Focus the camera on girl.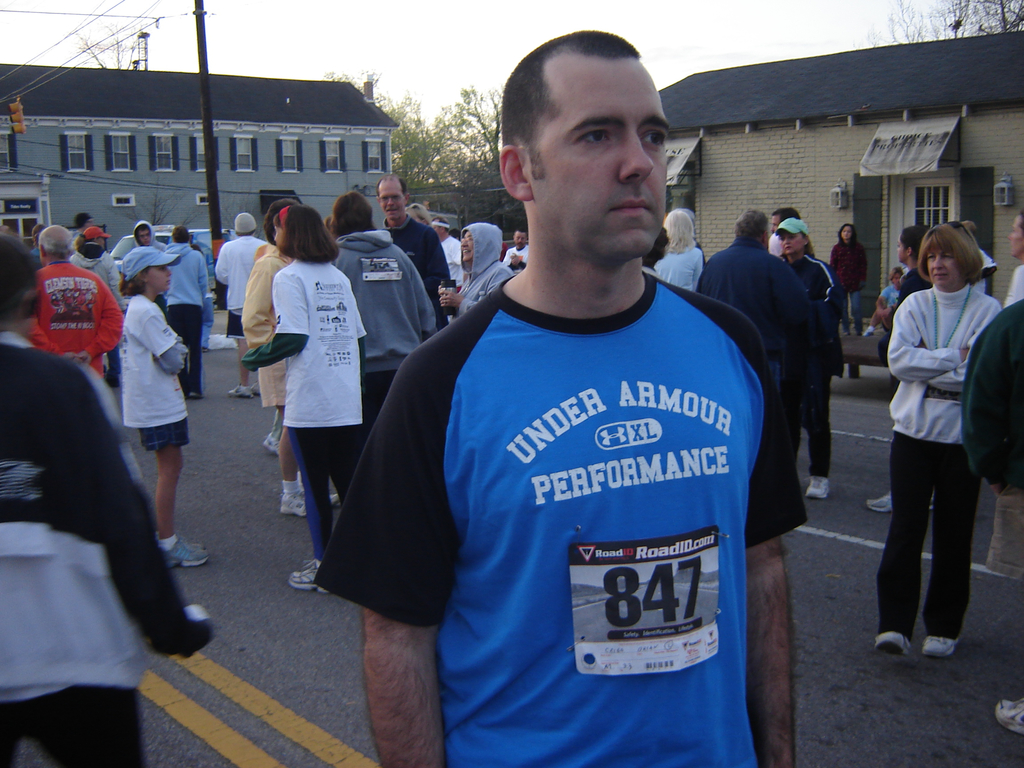
Focus region: locate(237, 202, 372, 596).
